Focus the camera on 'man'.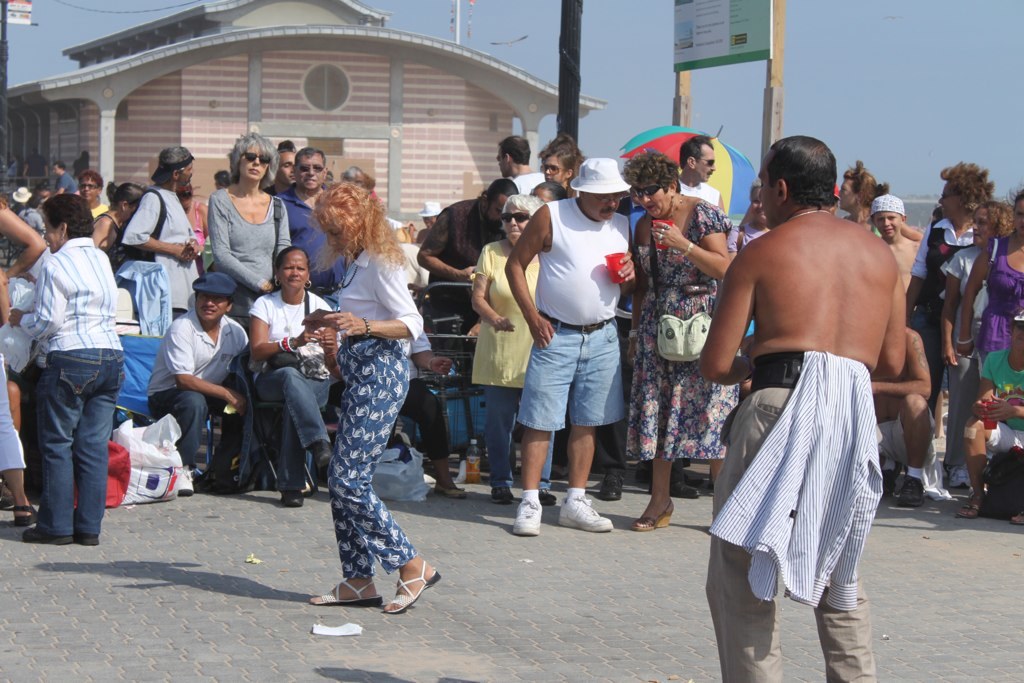
Focus region: select_region(272, 144, 345, 293).
